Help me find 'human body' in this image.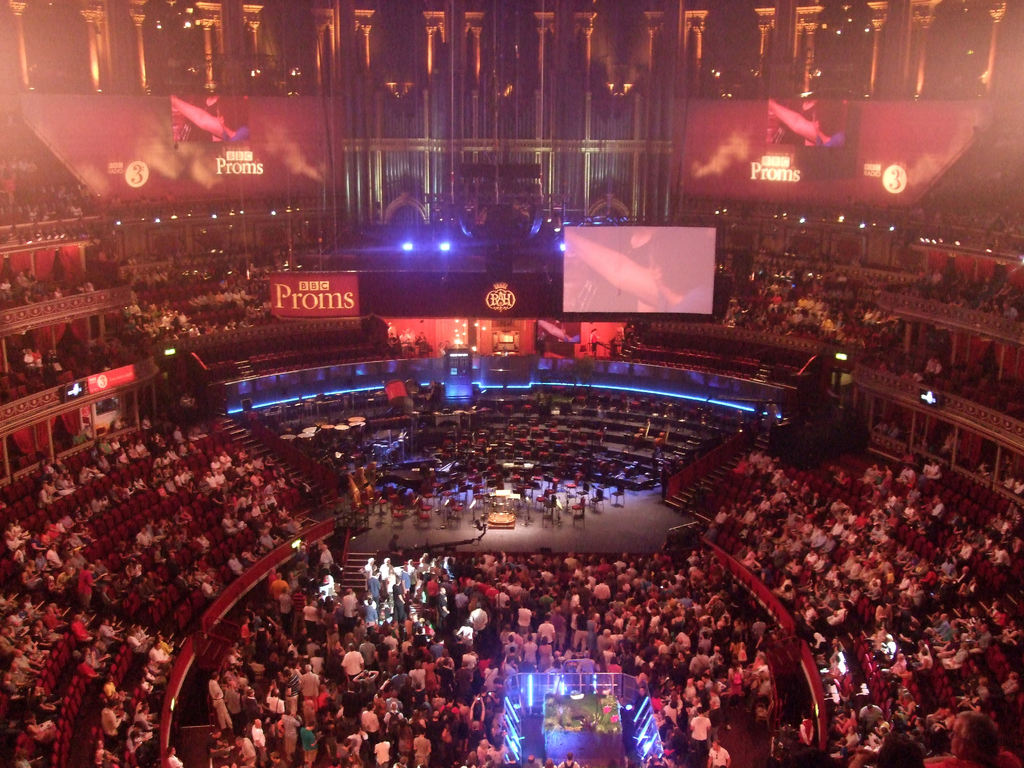
Found it: (x1=797, y1=517, x2=808, y2=538).
